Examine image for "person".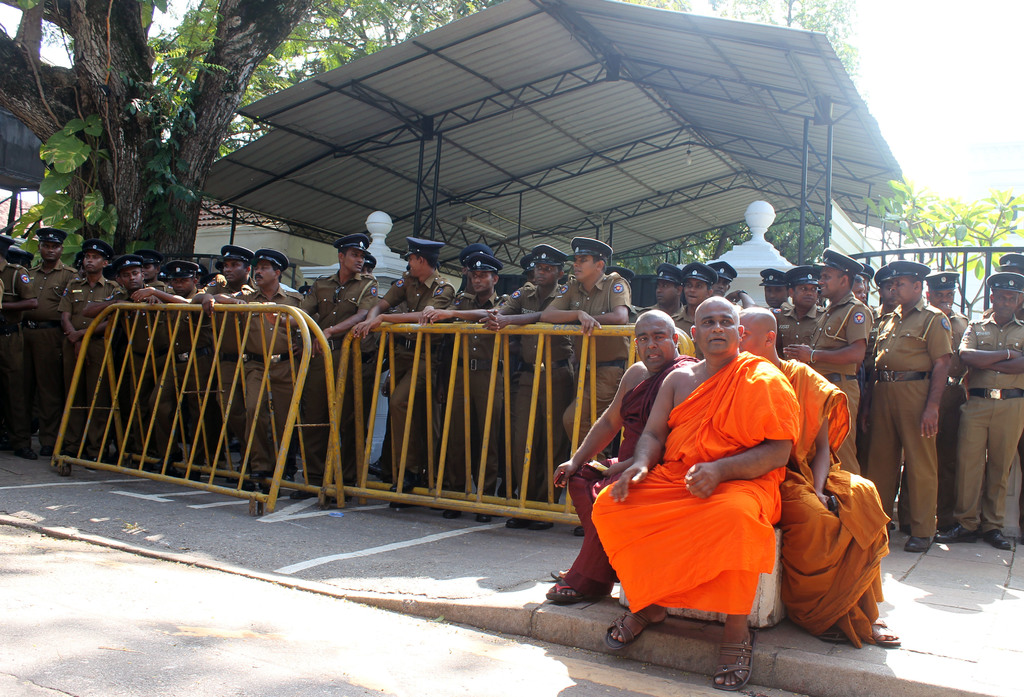
Examination result: [637,262,685,323].
